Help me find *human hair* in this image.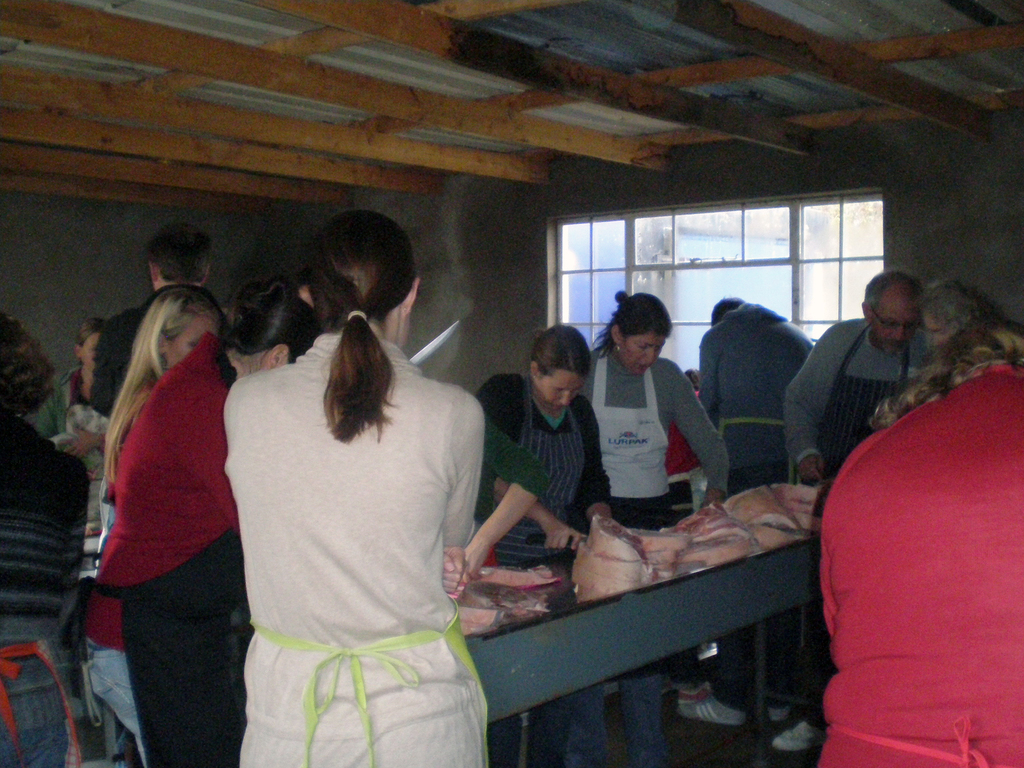
Found it: <bbox>99, 285, 228, 484</bbox>.
